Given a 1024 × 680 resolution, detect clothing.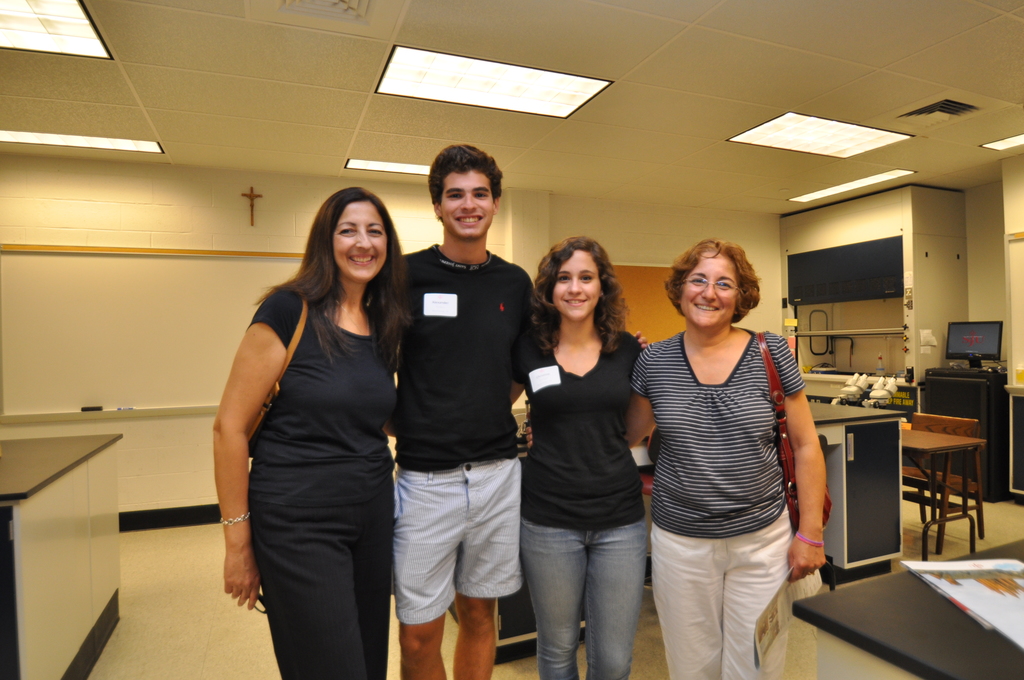
BBox(382, 248, 537, 626).
